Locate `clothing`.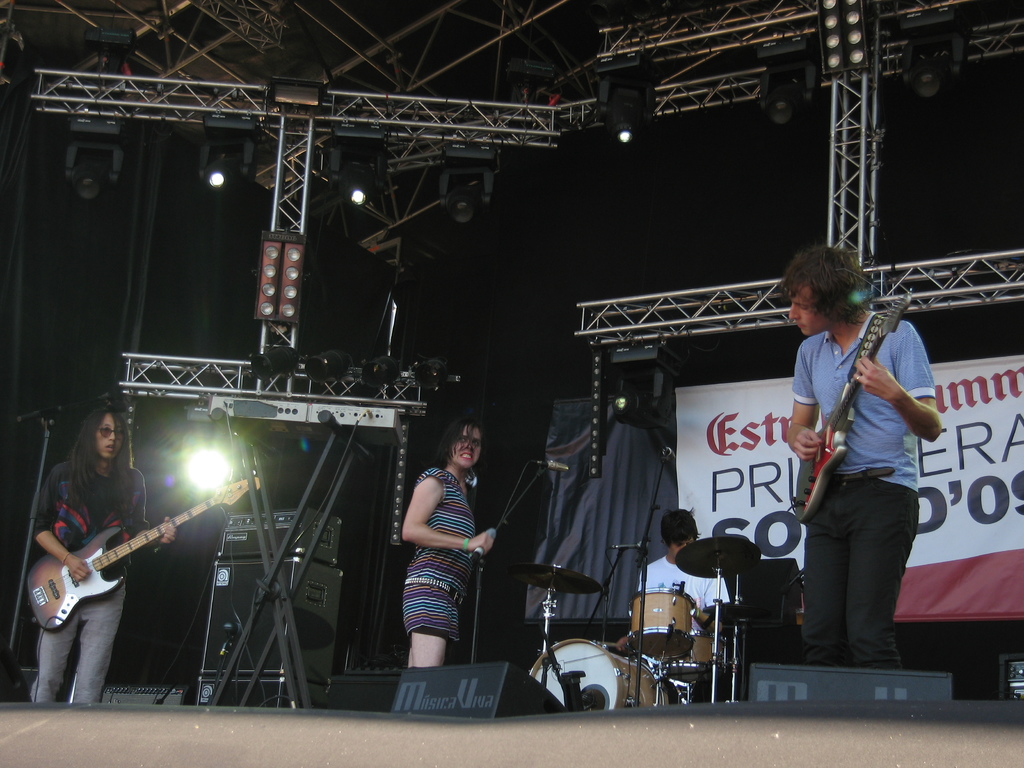
Bounding box: 34:457:153:708.
